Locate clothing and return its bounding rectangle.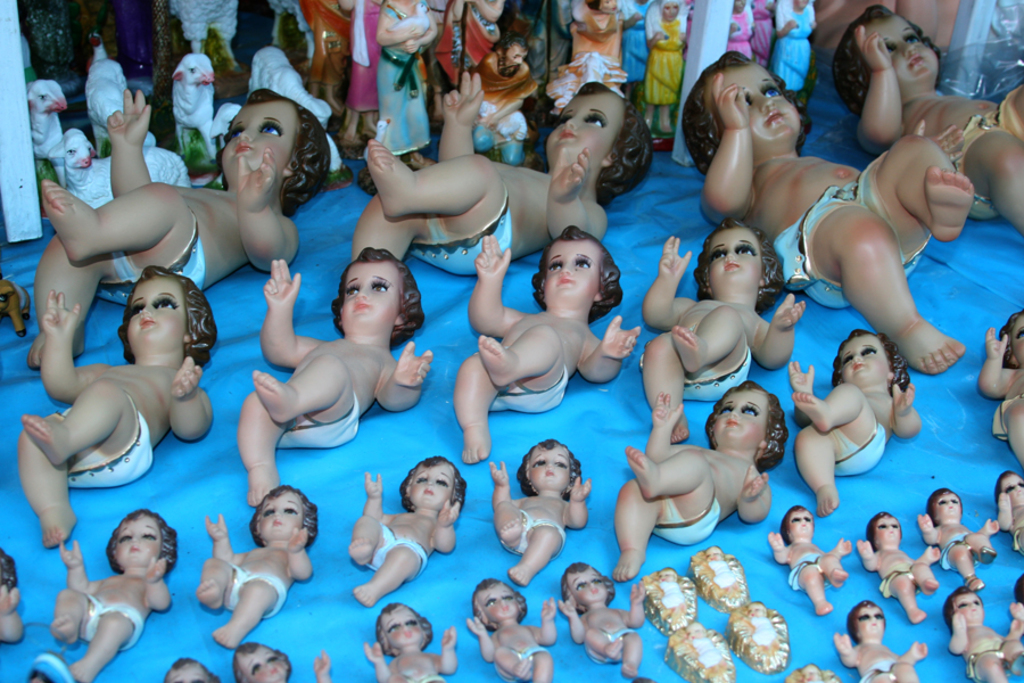
773,150,930,312.
